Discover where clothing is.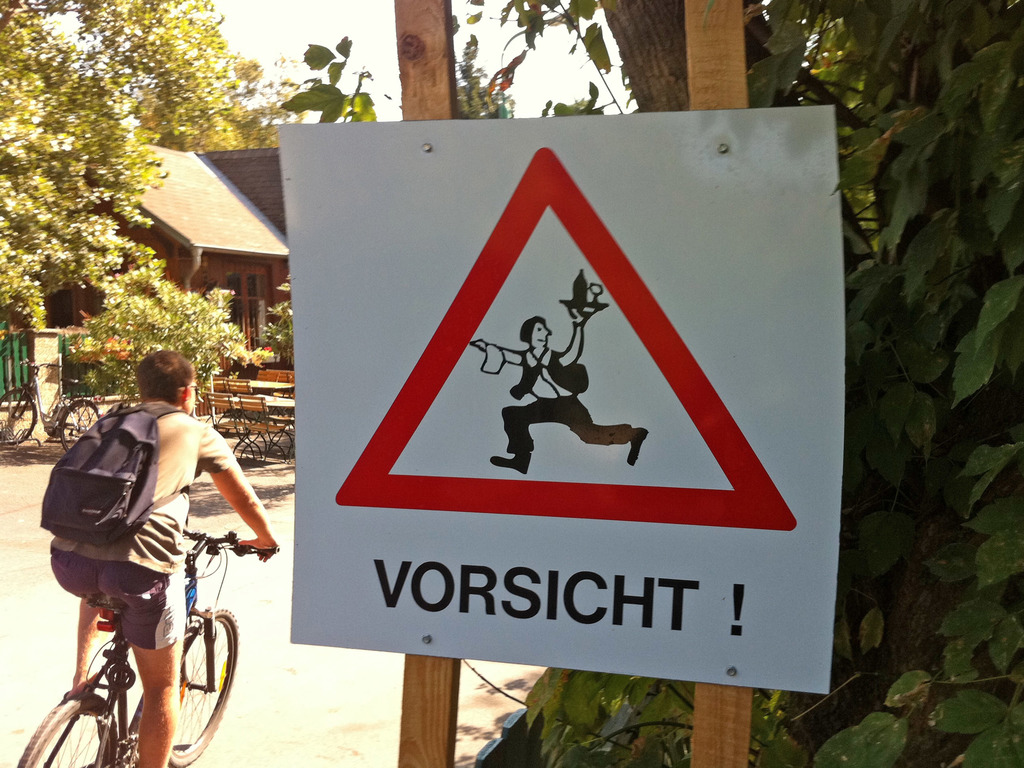
Discovered at 42 378 243 682.
